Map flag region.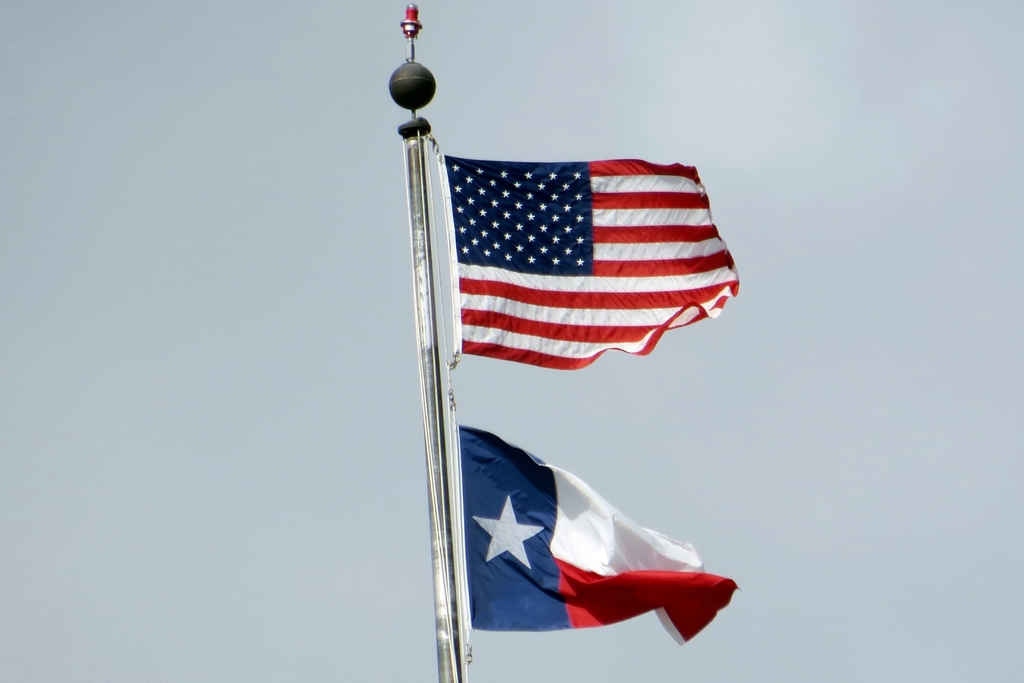
Mapped to box=[460, 415, 743, 646].
